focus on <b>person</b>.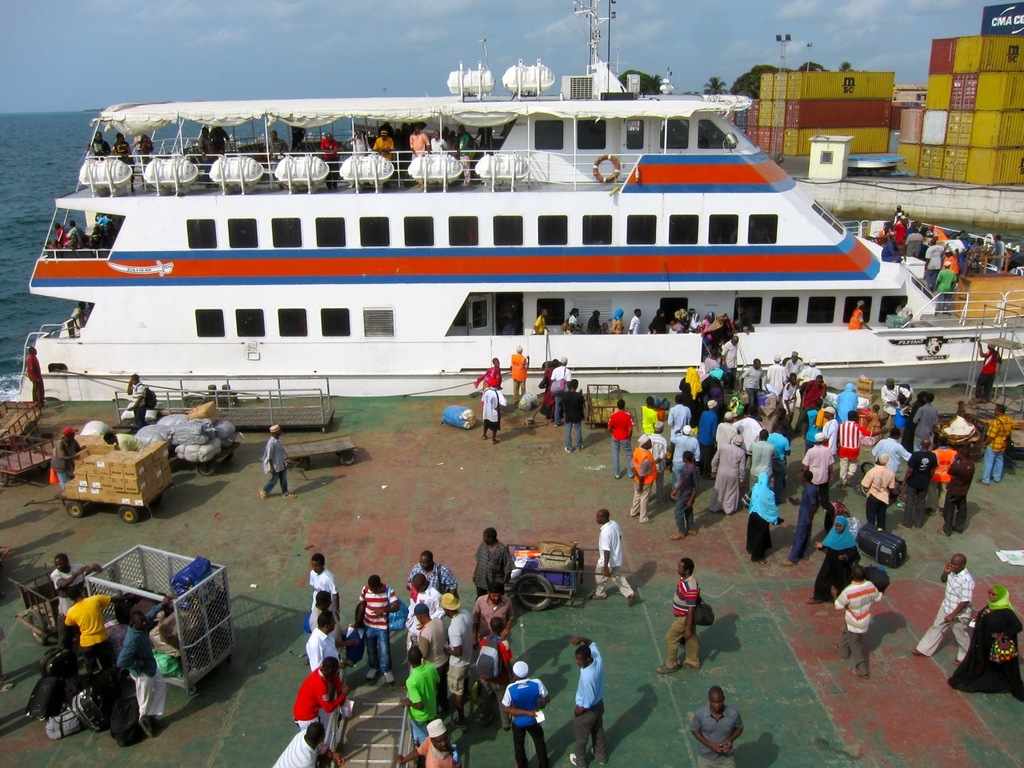
Focused at {"x1": 256, "y1": 425, "x2": 298, "y2": 501}.
